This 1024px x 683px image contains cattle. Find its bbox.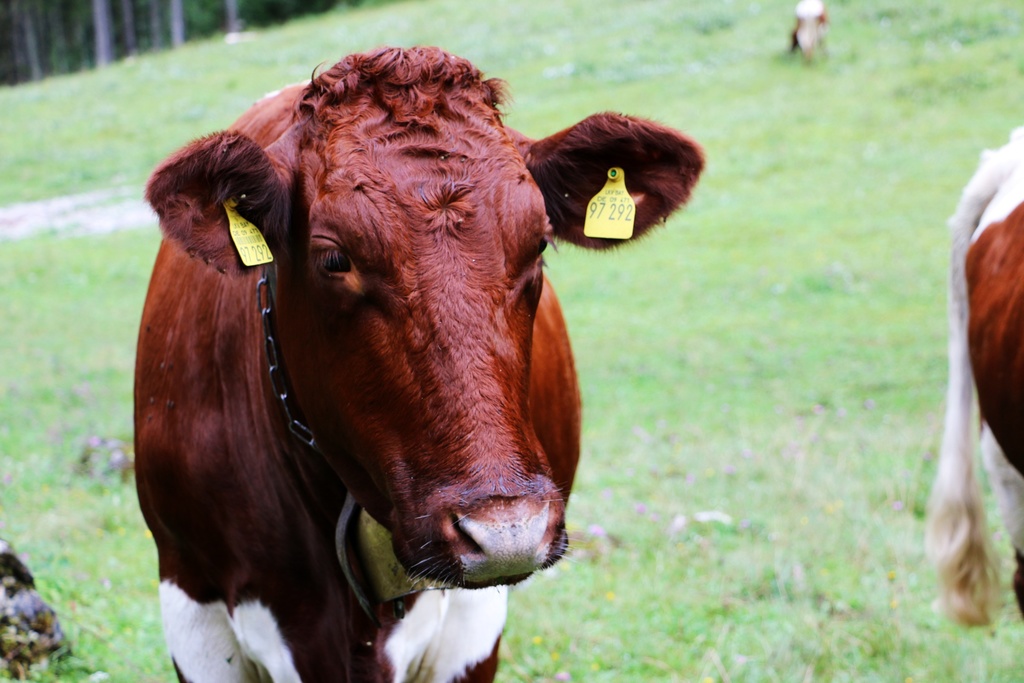
<bbox>87, 9, 701, 682</bbox>.
